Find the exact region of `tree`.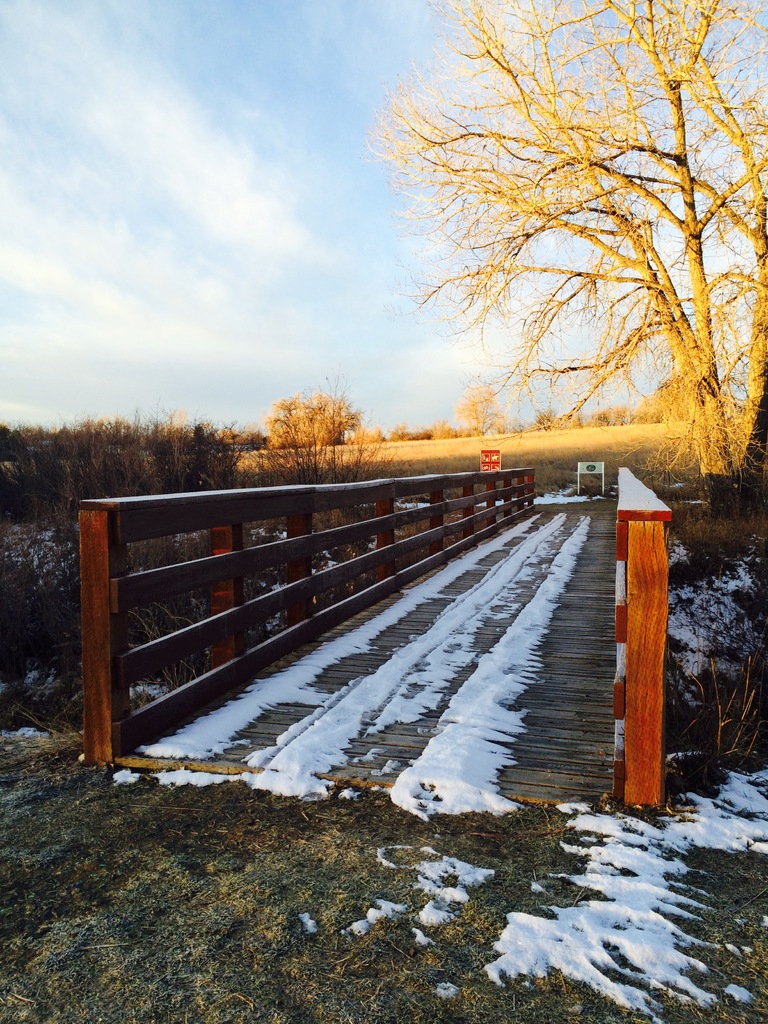
Exact region: bbox=(449, 372, 495, 440).
